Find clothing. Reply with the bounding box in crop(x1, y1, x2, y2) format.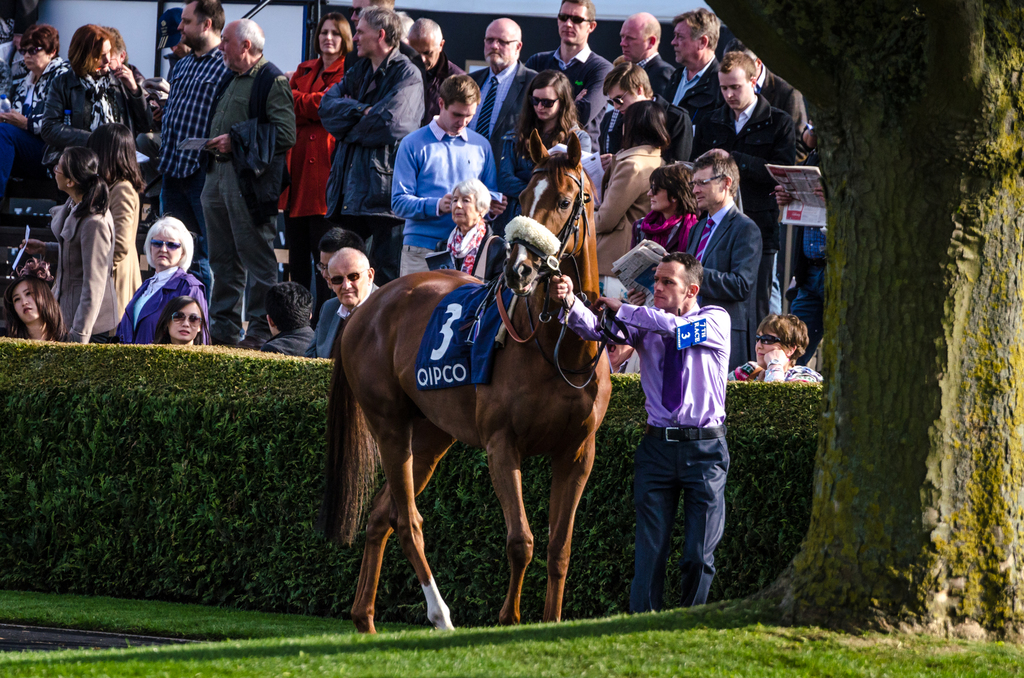
crop(118, 262, 218, 359).
